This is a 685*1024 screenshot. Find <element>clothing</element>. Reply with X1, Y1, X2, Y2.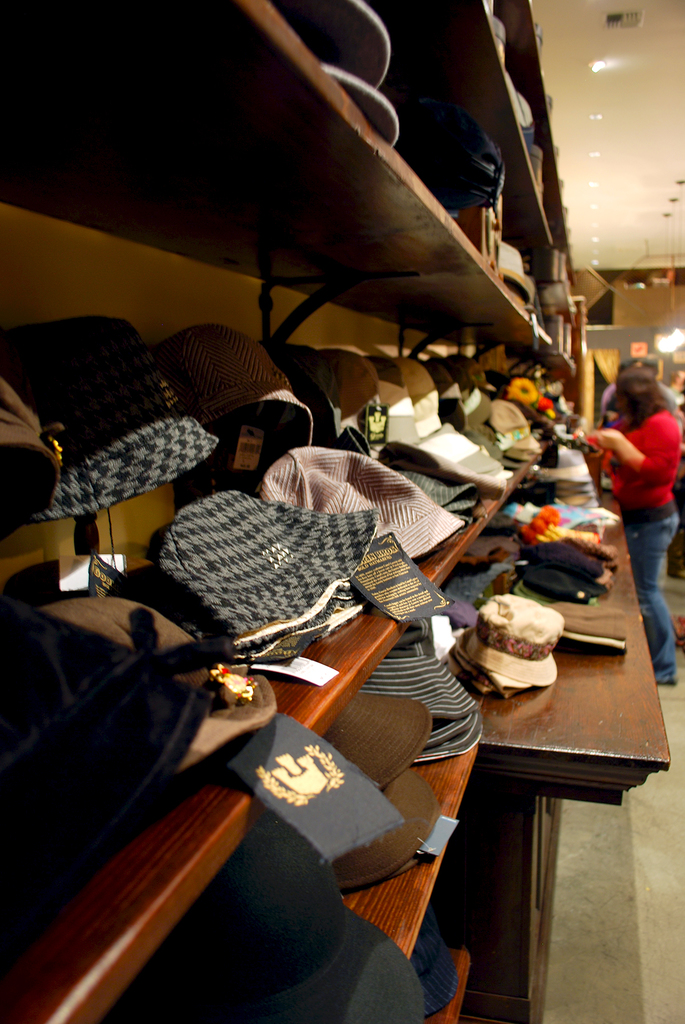
350, 407, 512, 536.
